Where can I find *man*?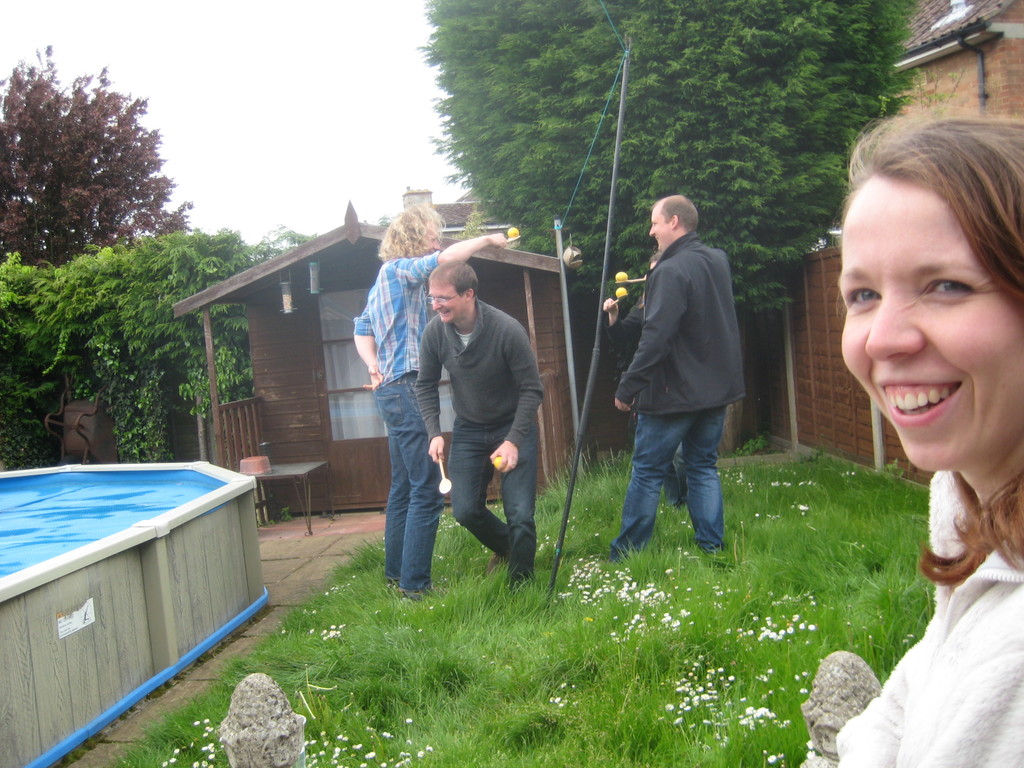
You can find it at left=607, top=192, right=753, bottom=567.
